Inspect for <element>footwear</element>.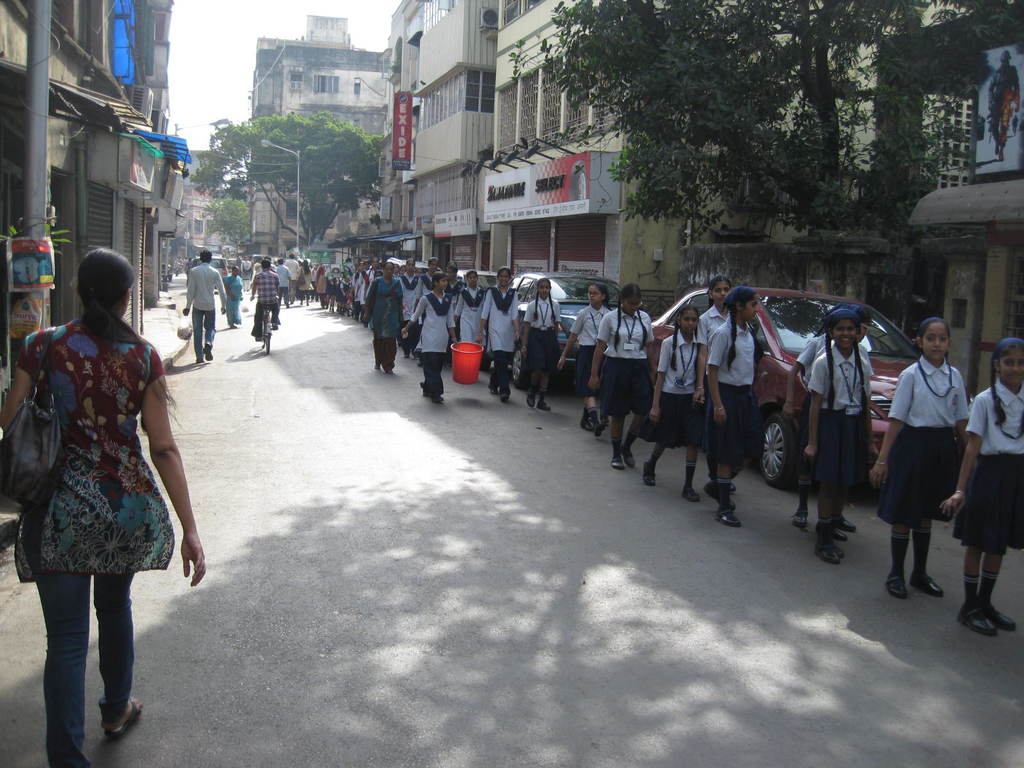
Inspection: (left=792, top=506, right=807, bottom=527).
